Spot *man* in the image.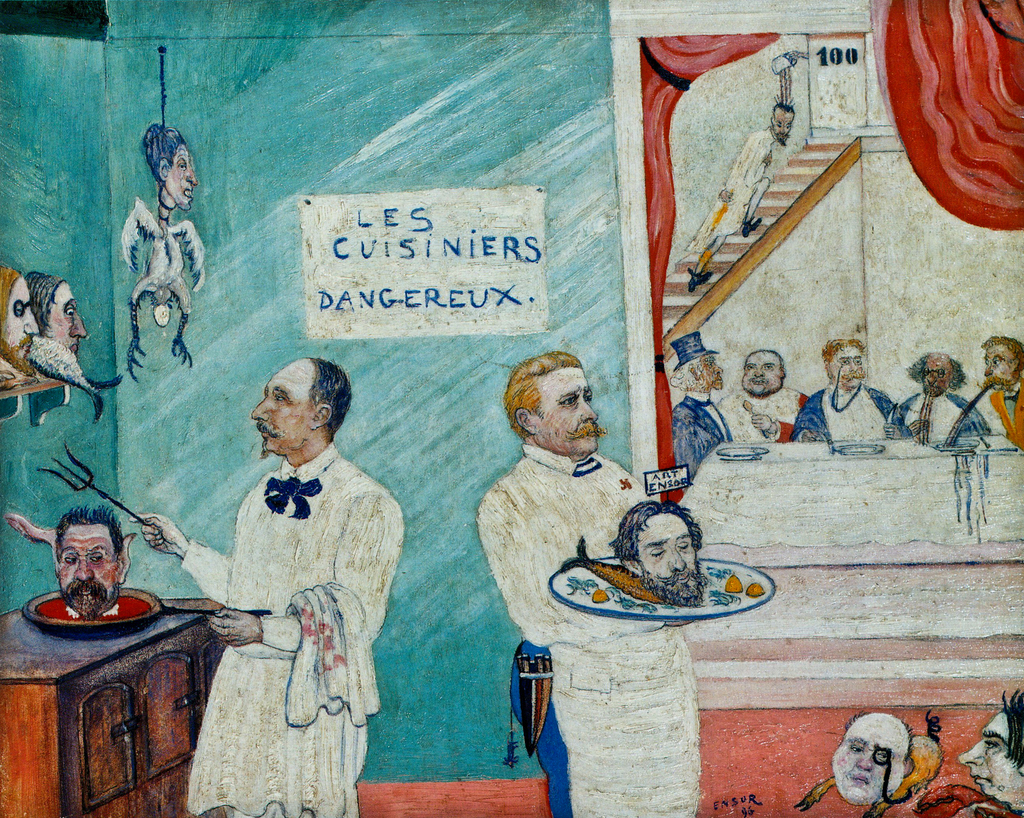
*man* found at box=[3, 503, 136, 620].
